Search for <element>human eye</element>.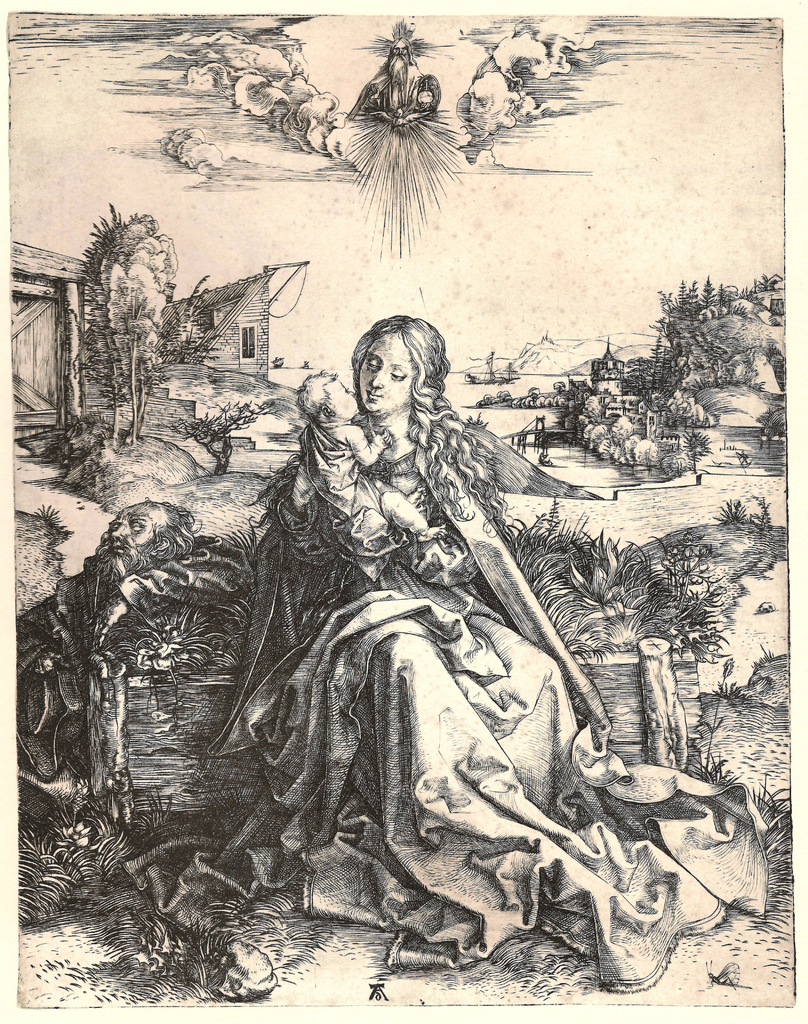
Found at (365,358,379,371).
